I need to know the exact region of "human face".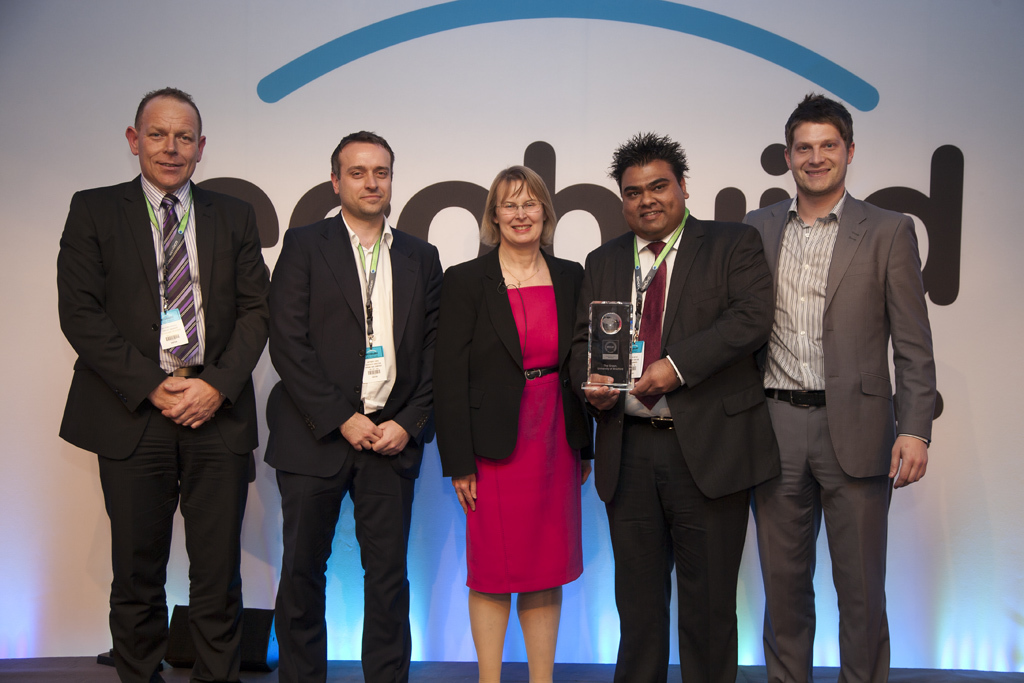
Region: BBox(141, 94, 196, 191).
